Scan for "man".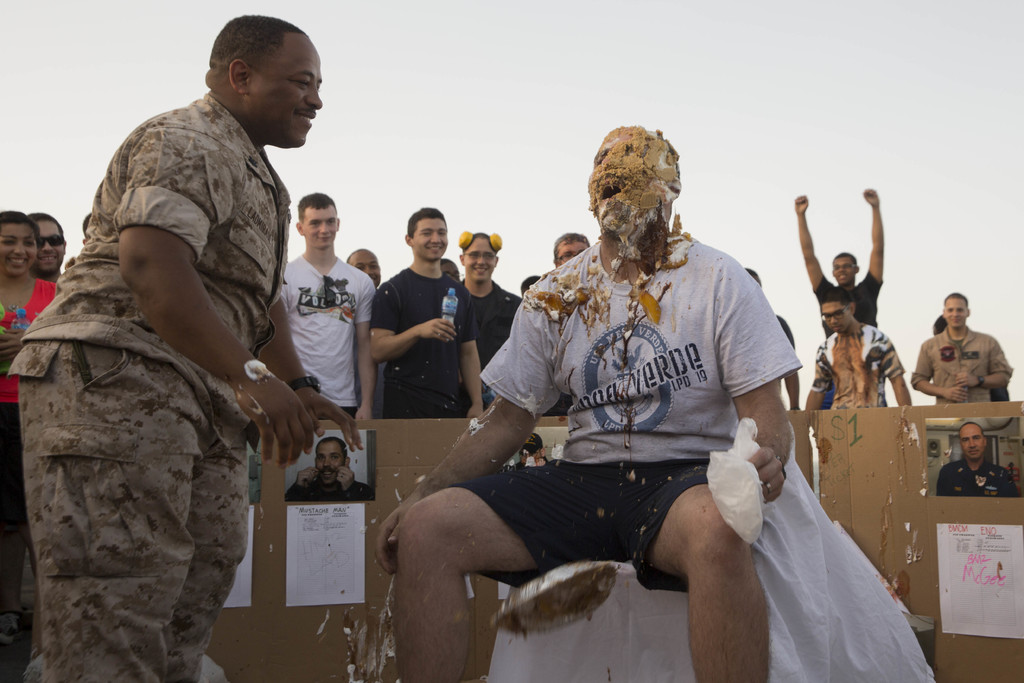
Scan result: detection(931, 316, 1010, 403).
